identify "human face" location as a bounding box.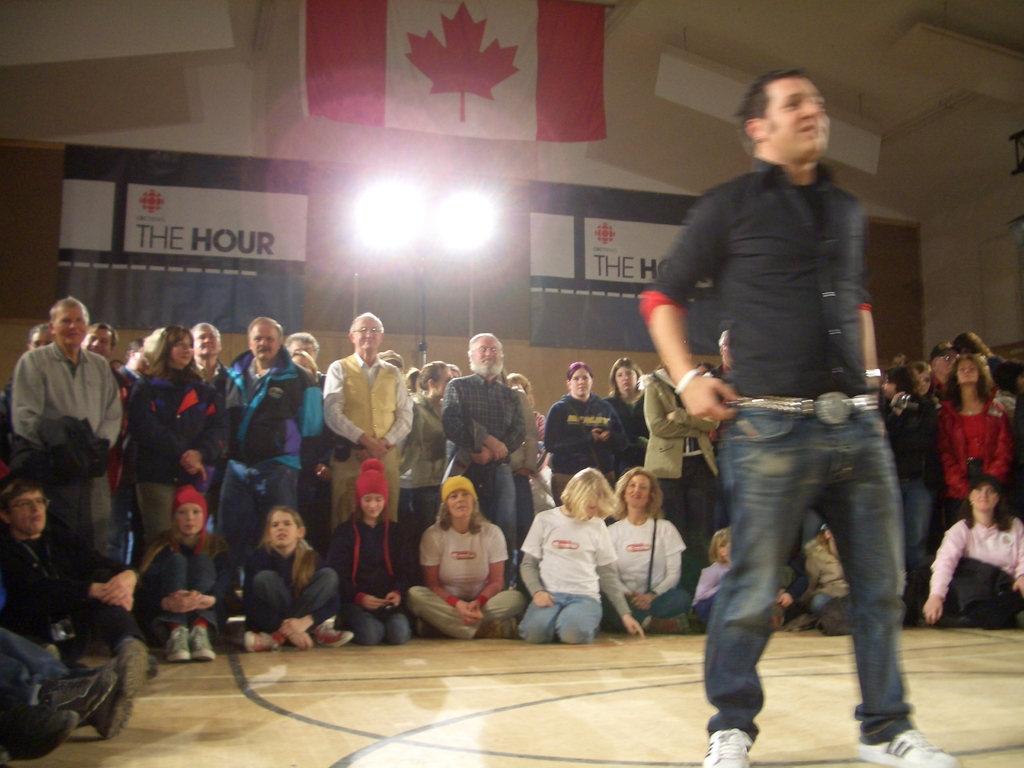
rect(356, 316, 380, 348).
